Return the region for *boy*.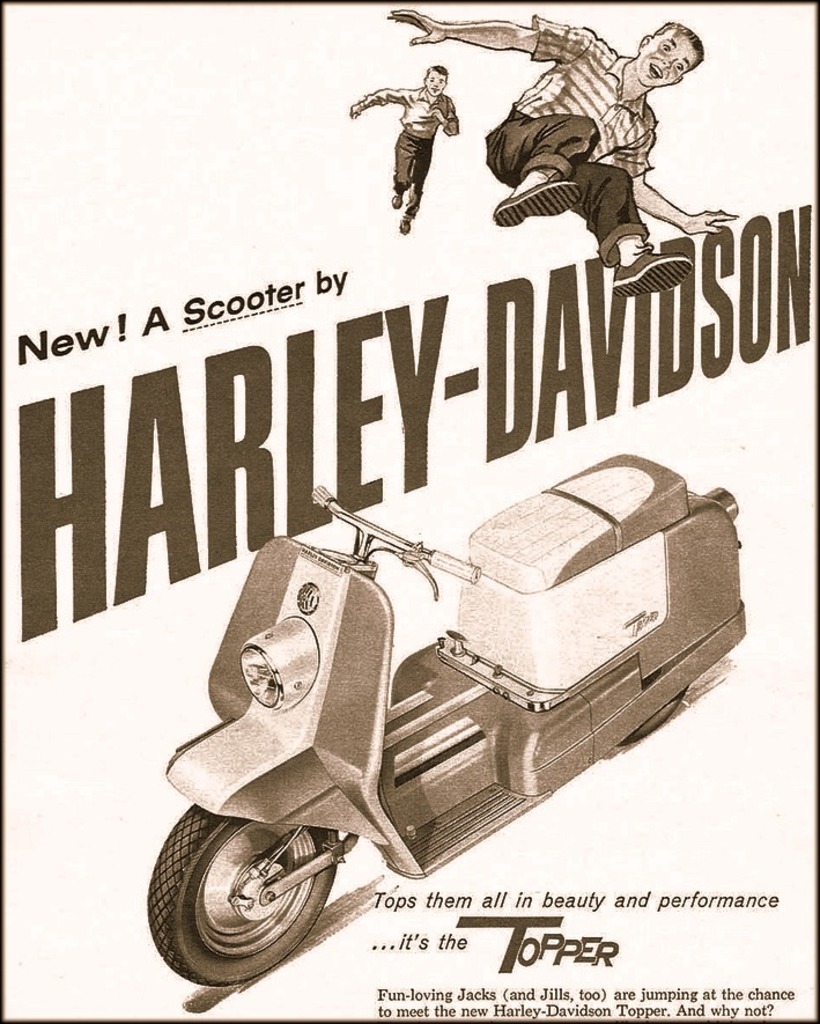
{"x1": 350, "y1": 65, "x2": 461, "y2": 230}.
